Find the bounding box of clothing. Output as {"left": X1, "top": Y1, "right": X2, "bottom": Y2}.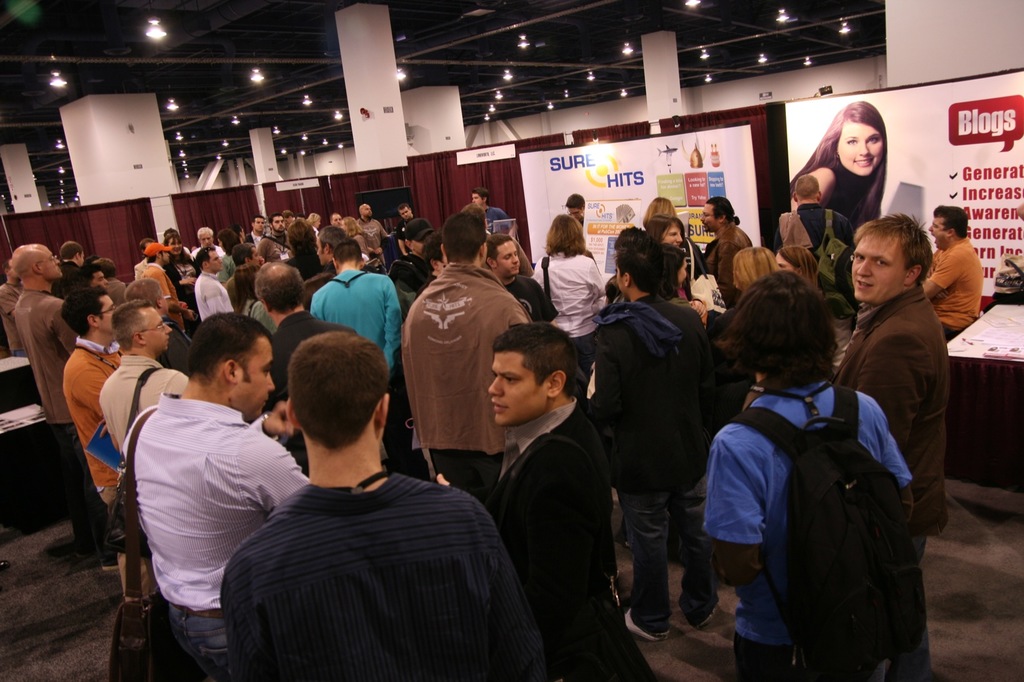
{"left": 732, "top": 638, "right": 785, "bottom": 681}.
